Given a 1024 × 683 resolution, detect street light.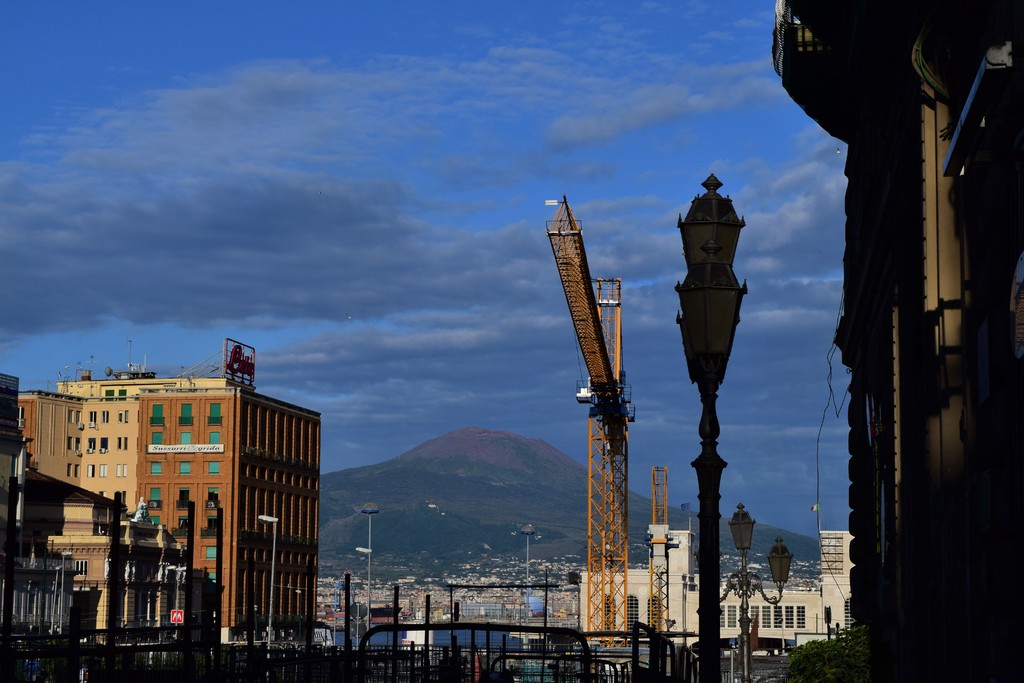
left=694, top=502, right=797, bottom=682.
